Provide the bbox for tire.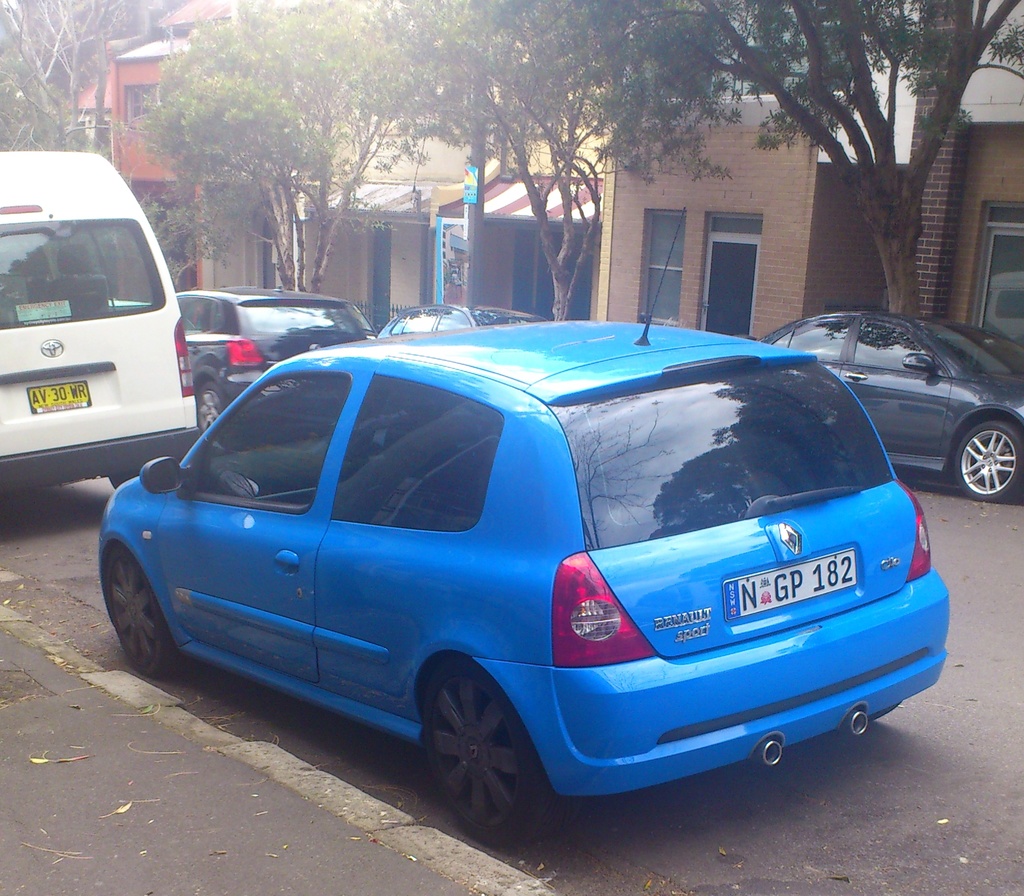
box(950, 425, 1018, 501).
